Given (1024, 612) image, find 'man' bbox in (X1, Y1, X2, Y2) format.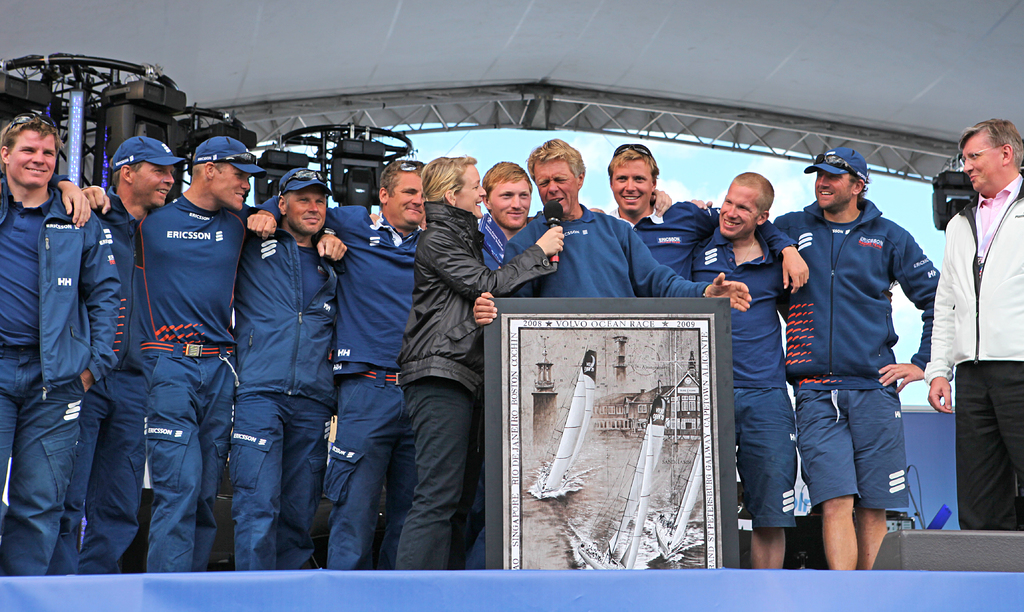
(0, 113, 122, 579).
